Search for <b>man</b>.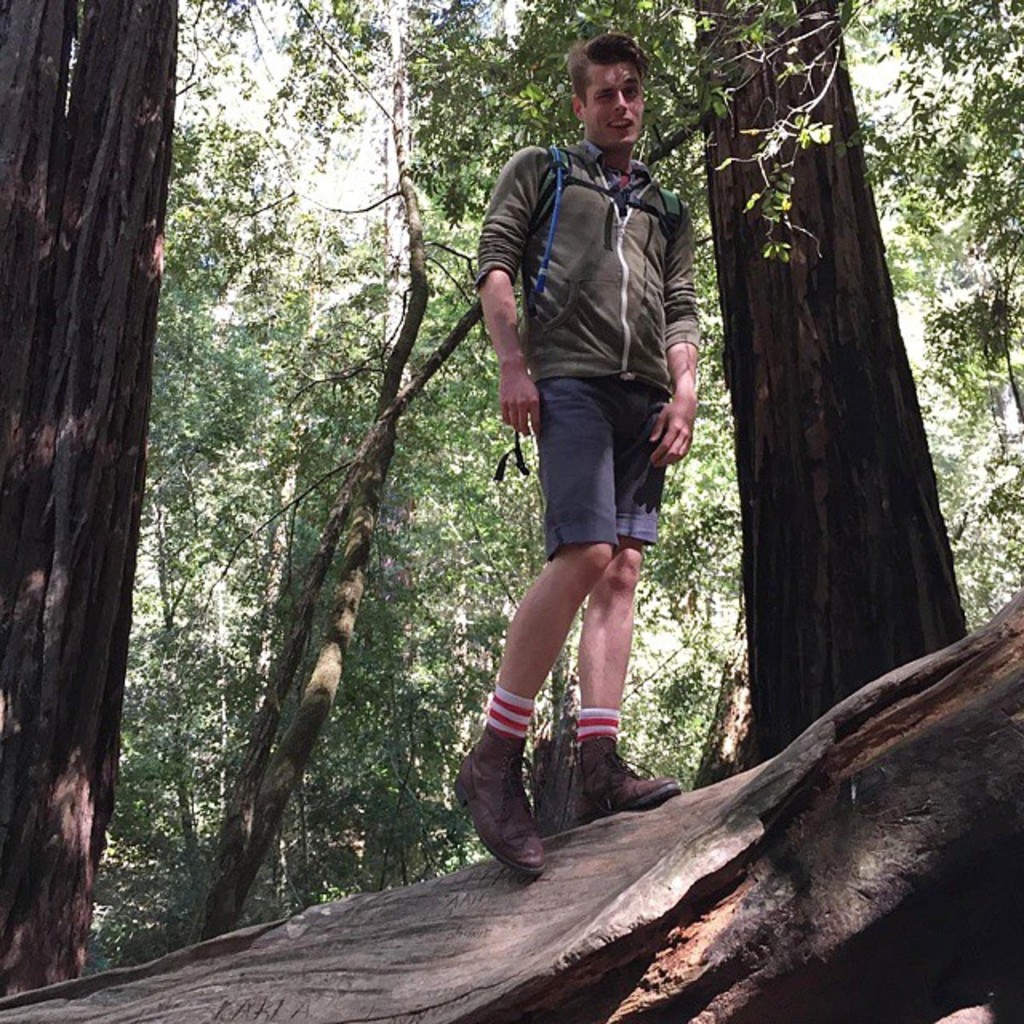
Found at [446, 34, 704, 899].
